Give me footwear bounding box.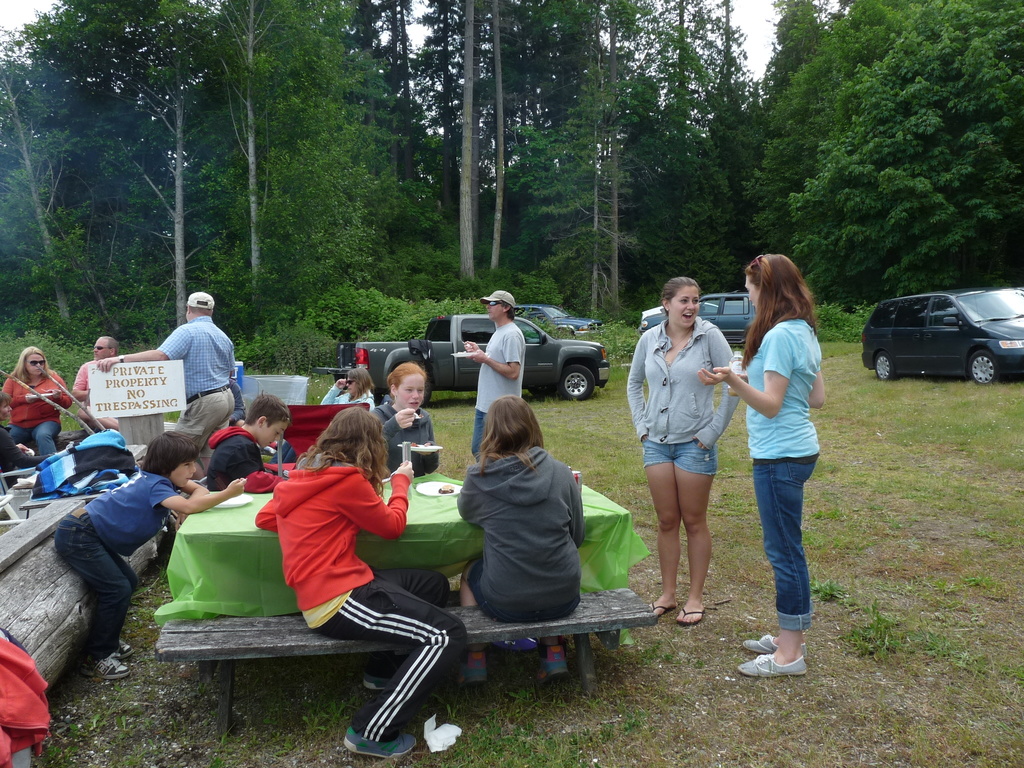
[left=347, top=725, right=419, bottom=757].
